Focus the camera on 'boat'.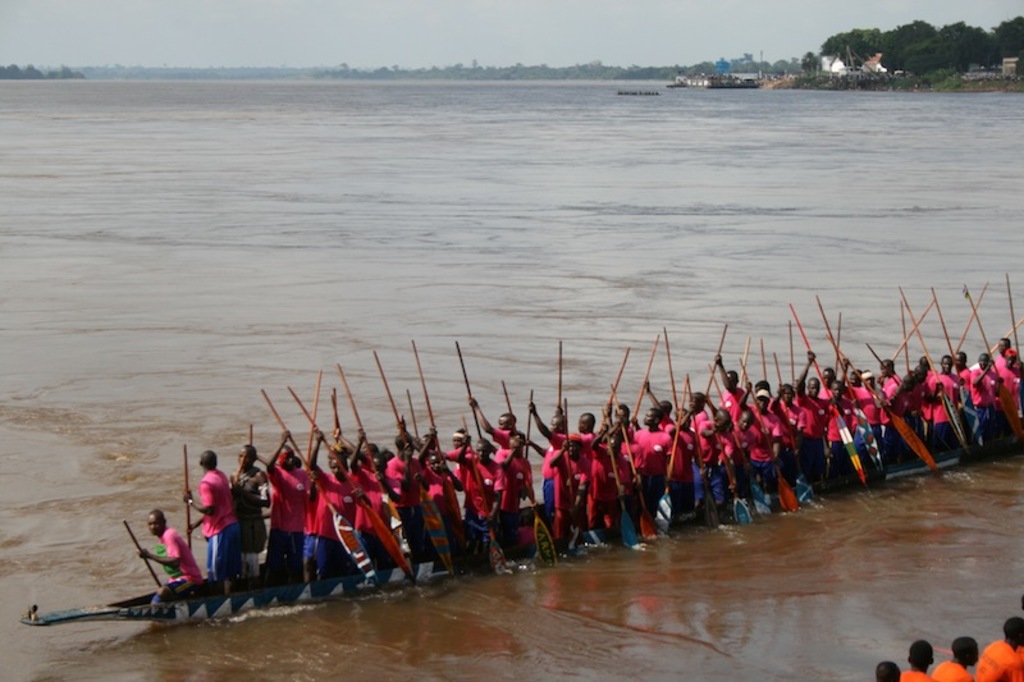
Focus region: [x1=4, y1=312, x2=1023, y2=605].
